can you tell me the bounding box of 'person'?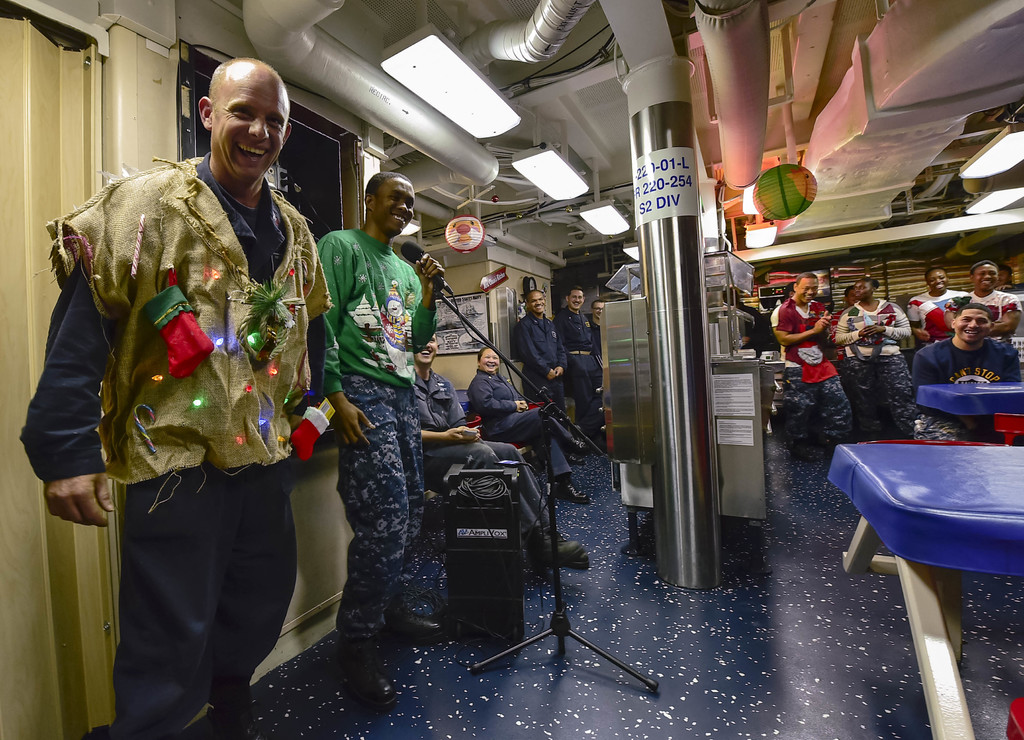
<region>586, 297, 602, 431</region>.
